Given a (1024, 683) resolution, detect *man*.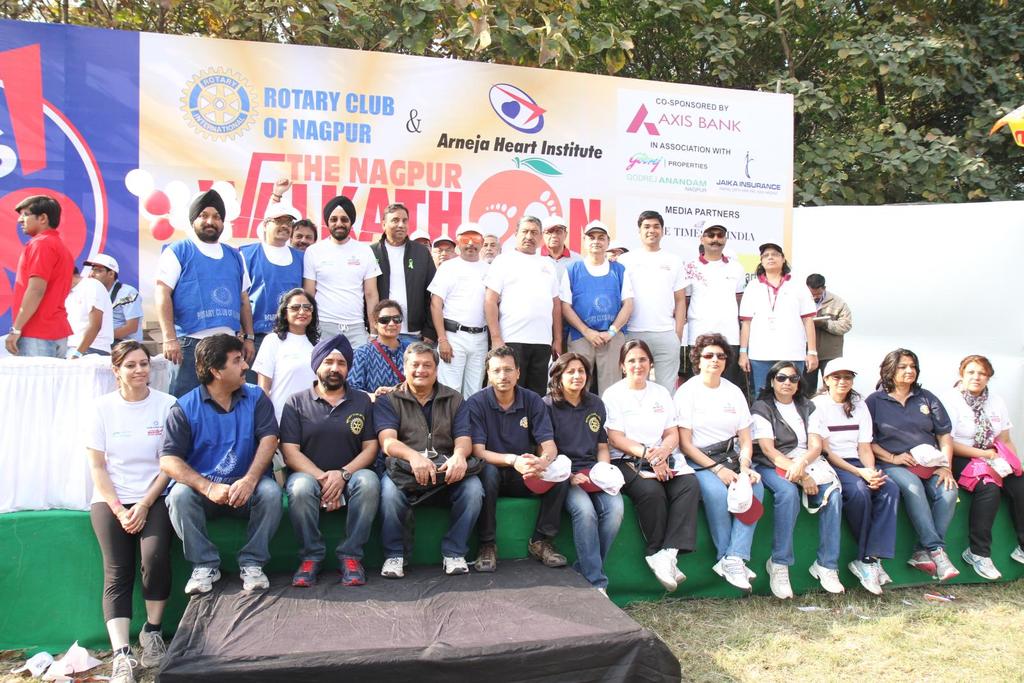
bbox=(480, 213, 559, 399).
